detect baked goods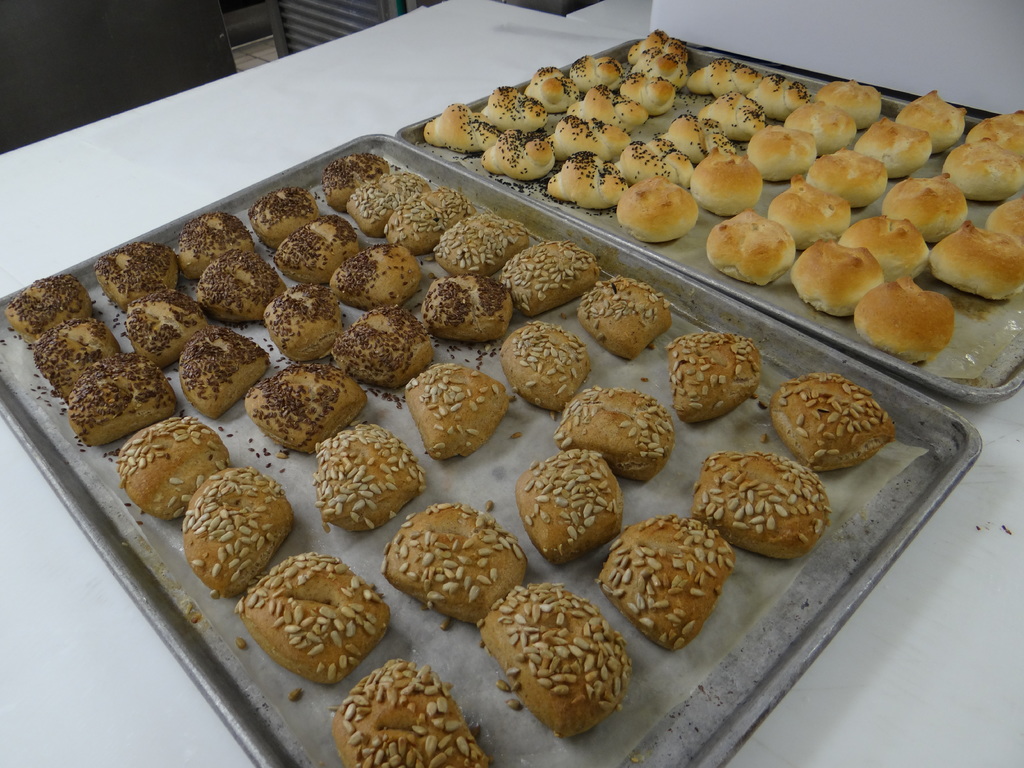
l=1, t=278, r=92, b=344
